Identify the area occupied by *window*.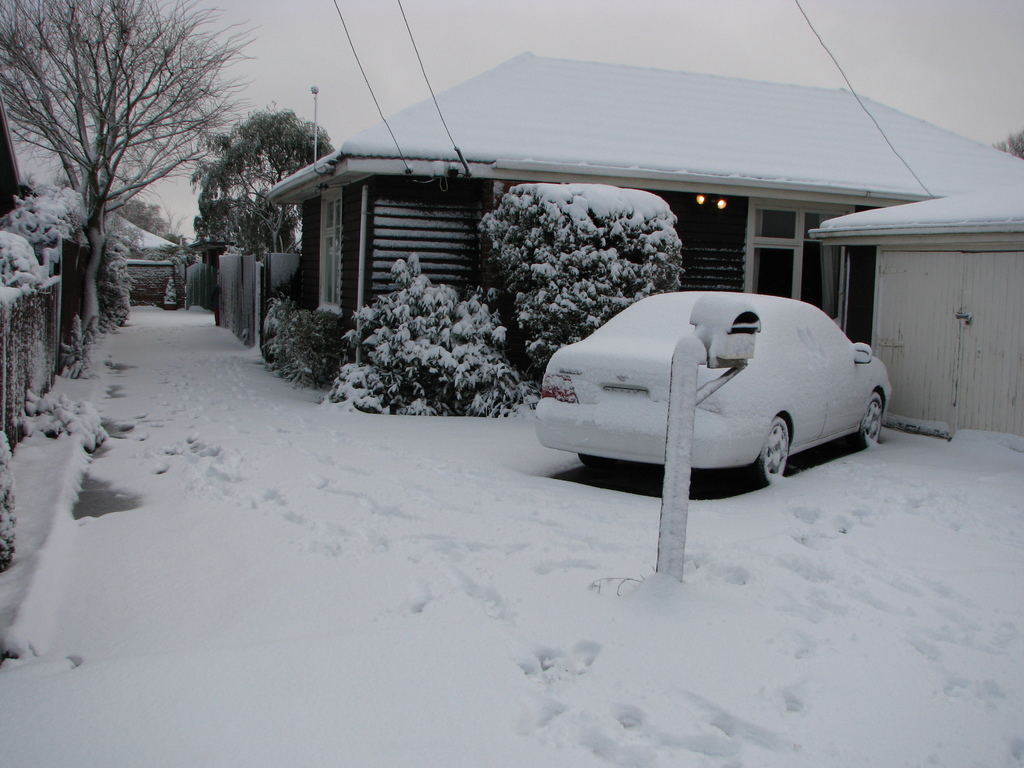
Area: <region>751, 209, 799, 241</region>.
